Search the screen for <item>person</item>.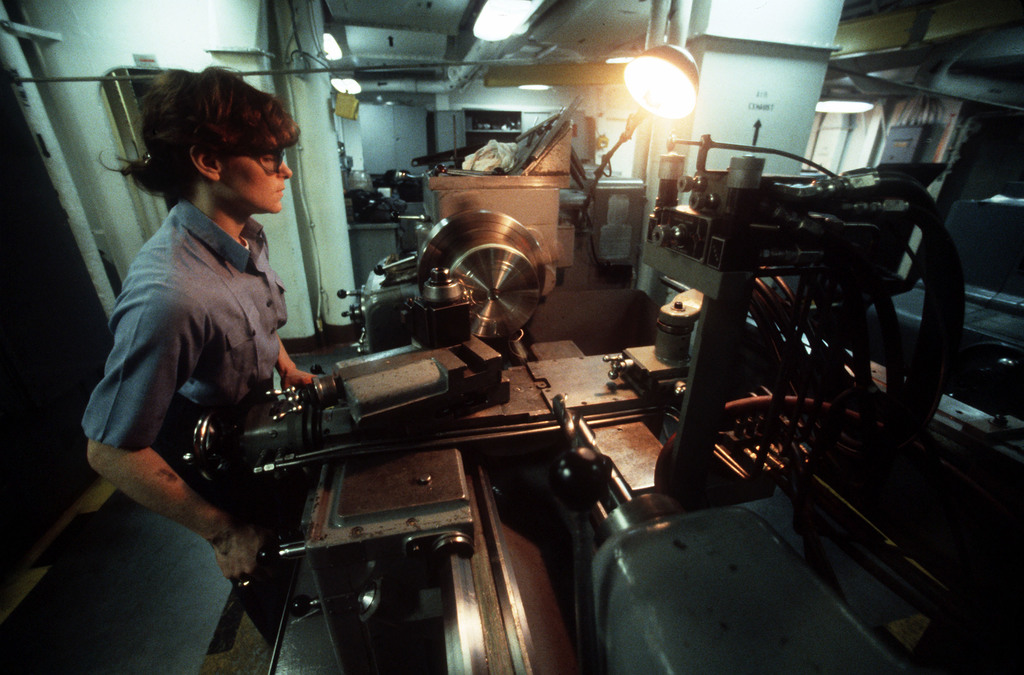
Found at bbox=[91, 56, 323, 563].
